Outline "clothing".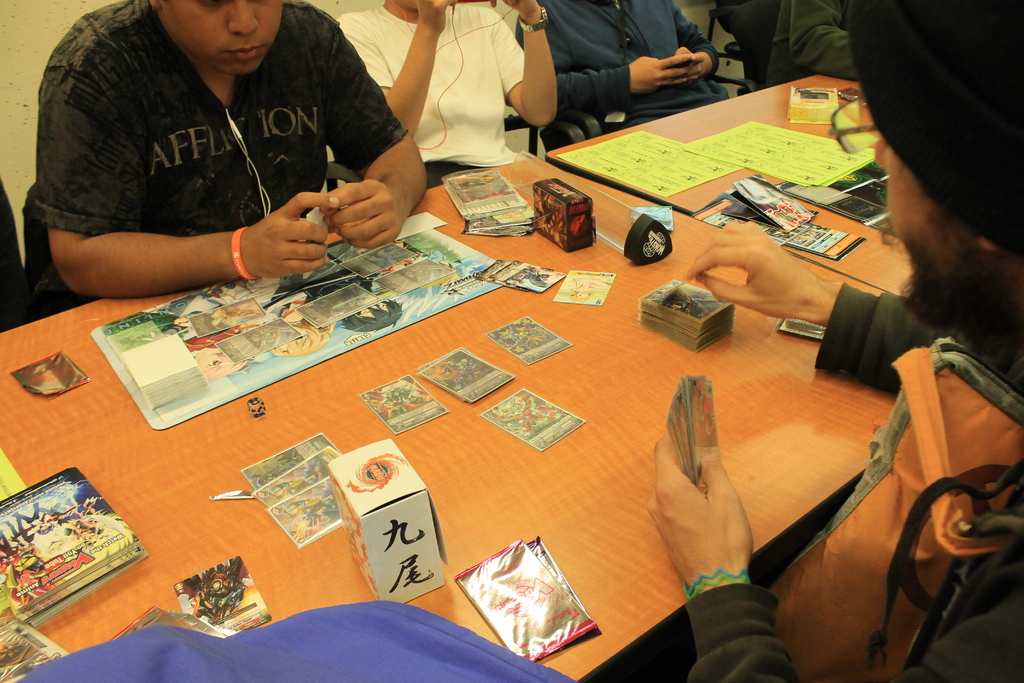
Outline: (left=679, top=487, right=1023, bottom=682).
